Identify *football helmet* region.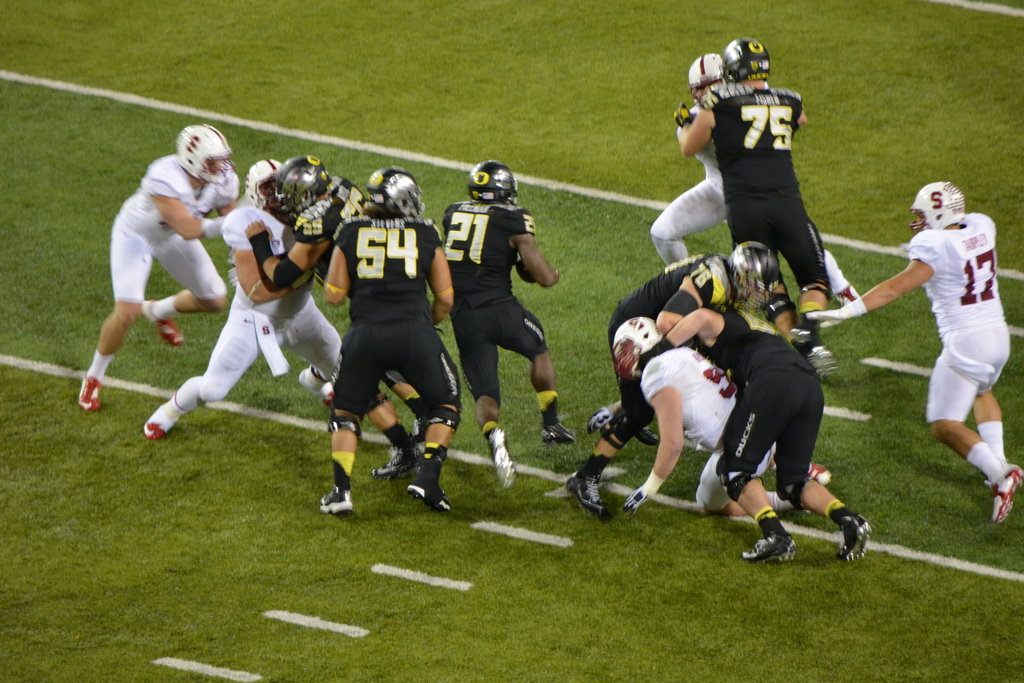
Region: (x1=281, y1=158, x2=337, y2=214).
